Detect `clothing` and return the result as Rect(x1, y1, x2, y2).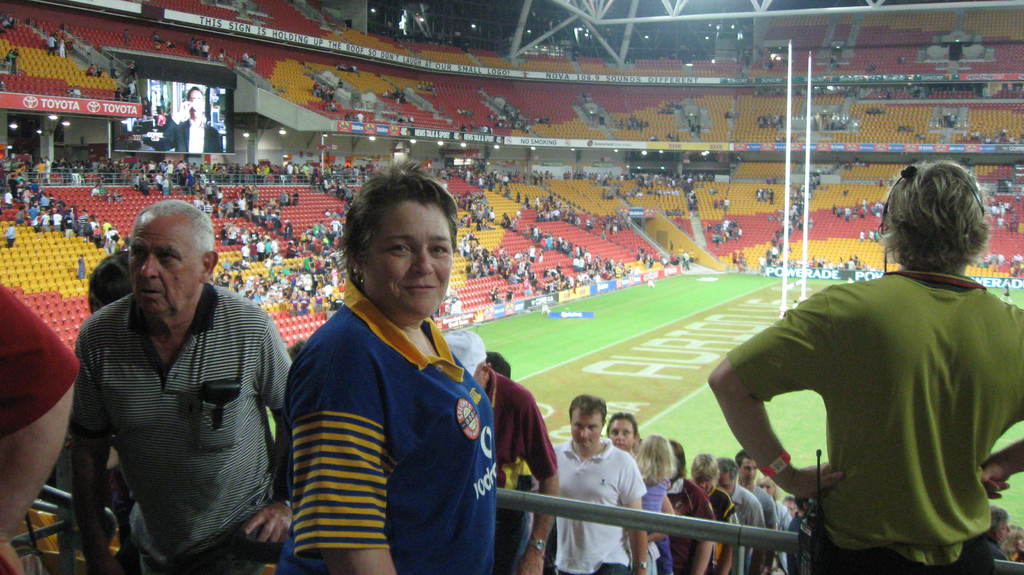
Rect(774, 497, 792, 574).
